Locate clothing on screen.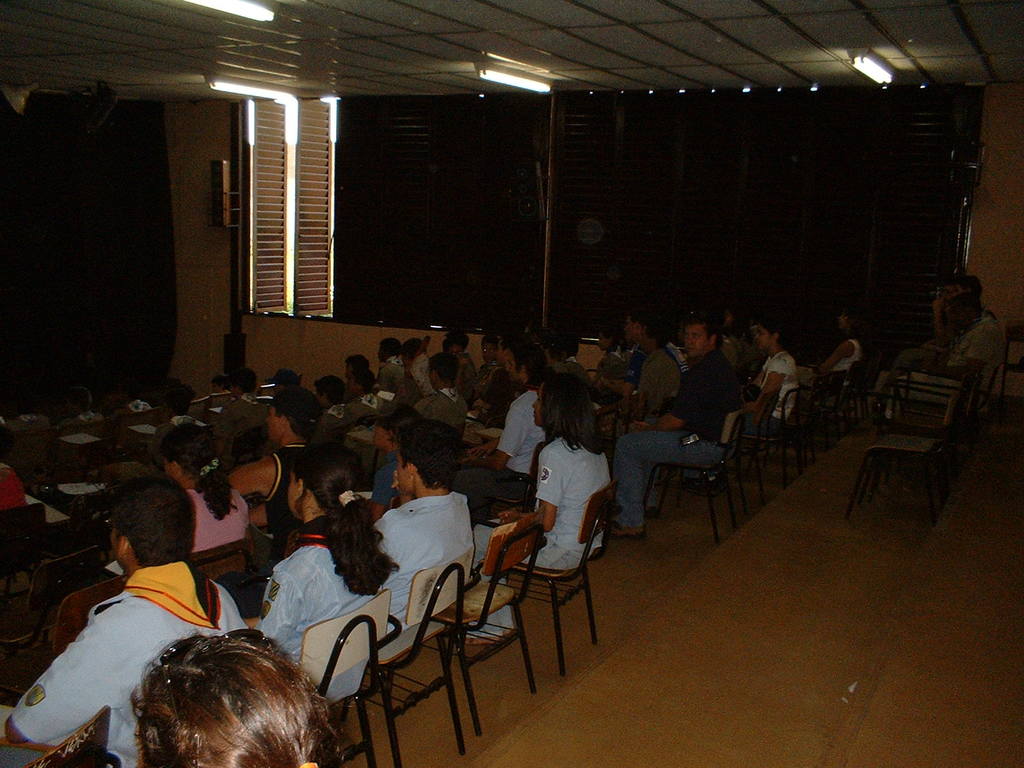
On screen at 616 347 757 528.
